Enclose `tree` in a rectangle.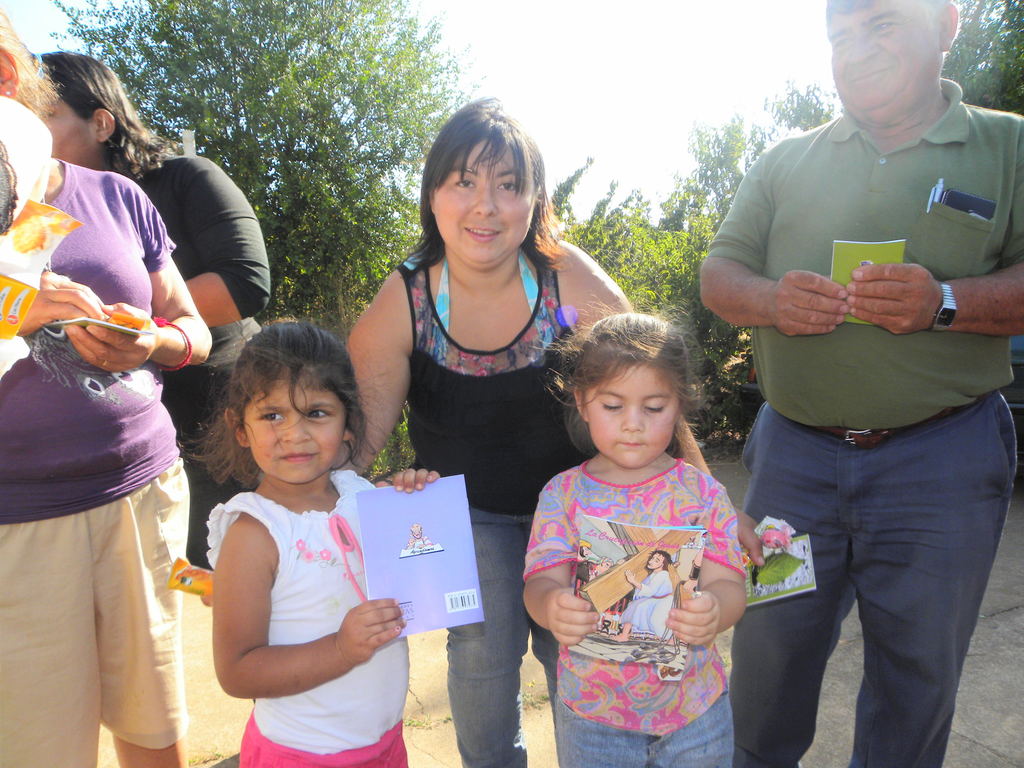
rect(582, 0, 1023, 414).
